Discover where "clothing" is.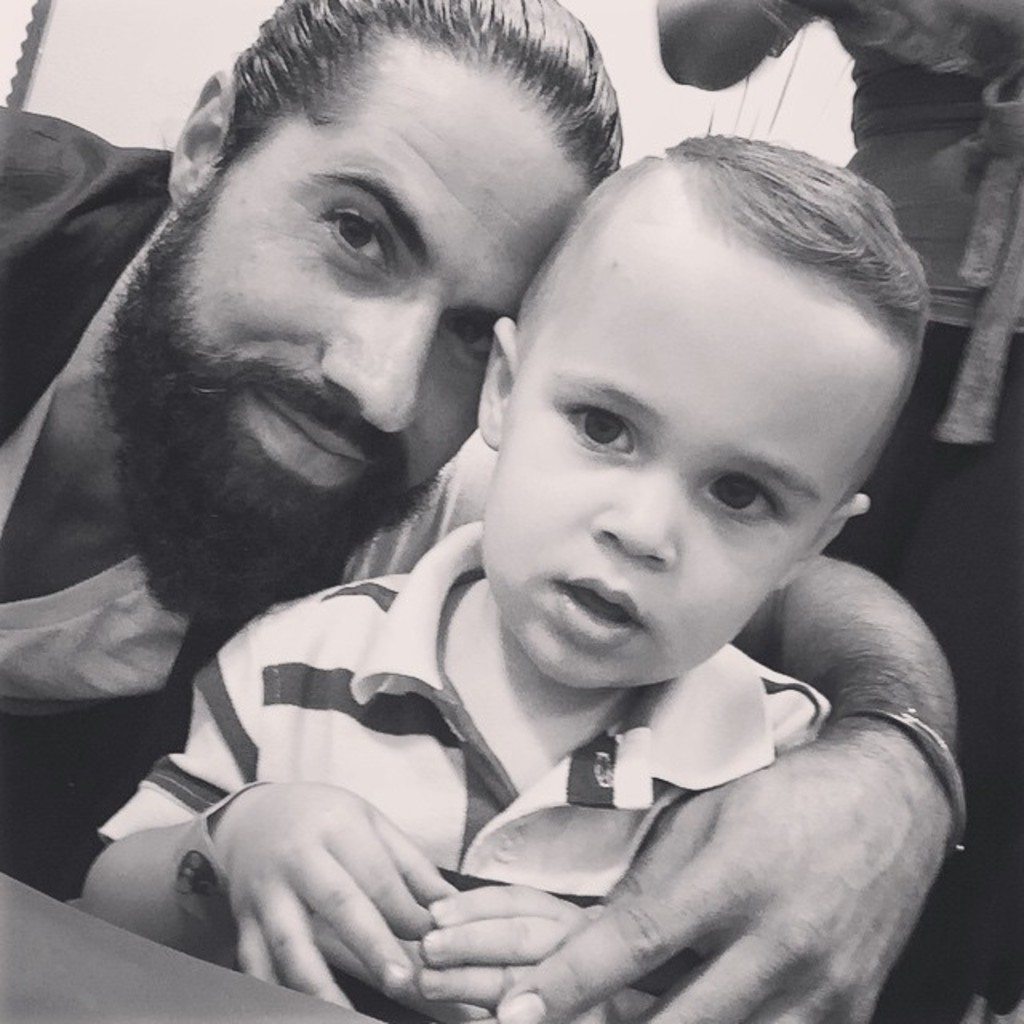
Discovered at Rect(80, 499, 845, 1022).
